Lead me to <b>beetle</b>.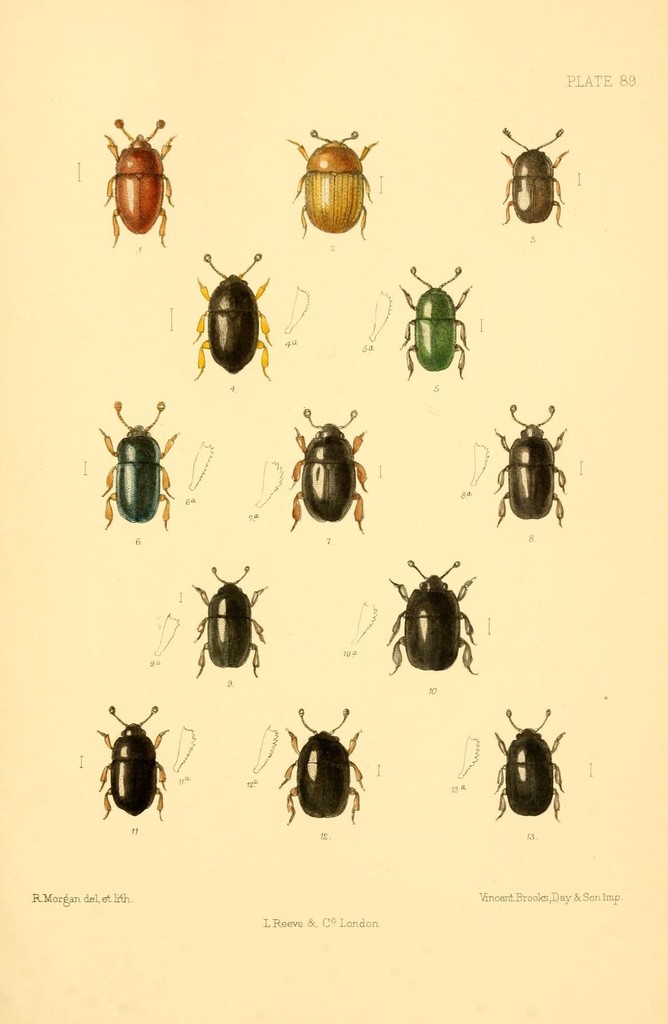
Lead to 107, 132, 179, 248.
